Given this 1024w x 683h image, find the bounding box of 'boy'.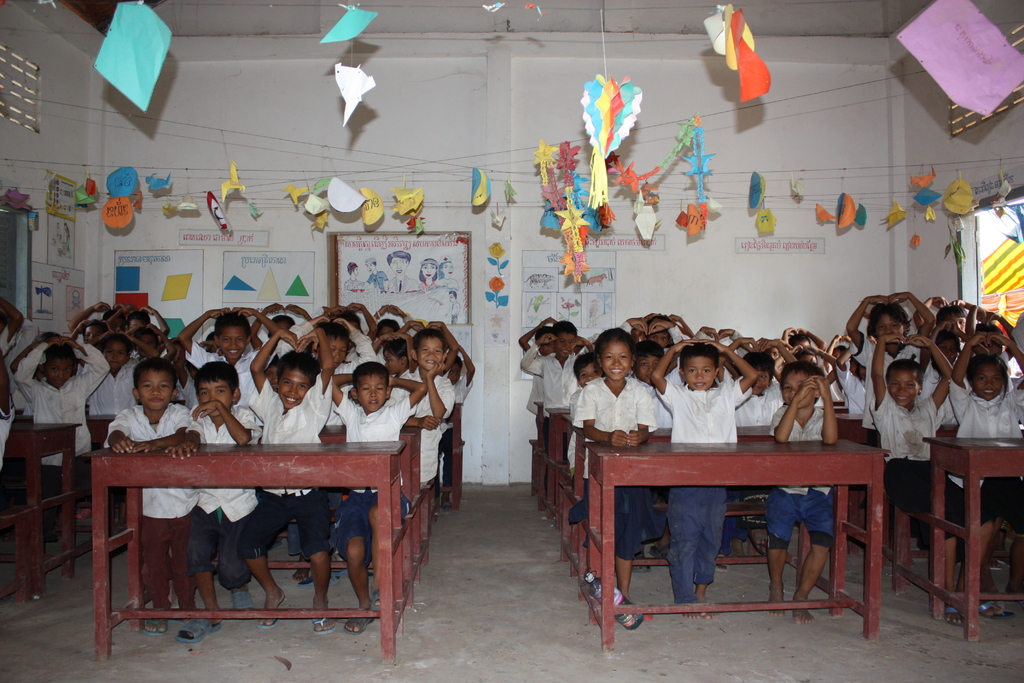
109,361,198,621.
